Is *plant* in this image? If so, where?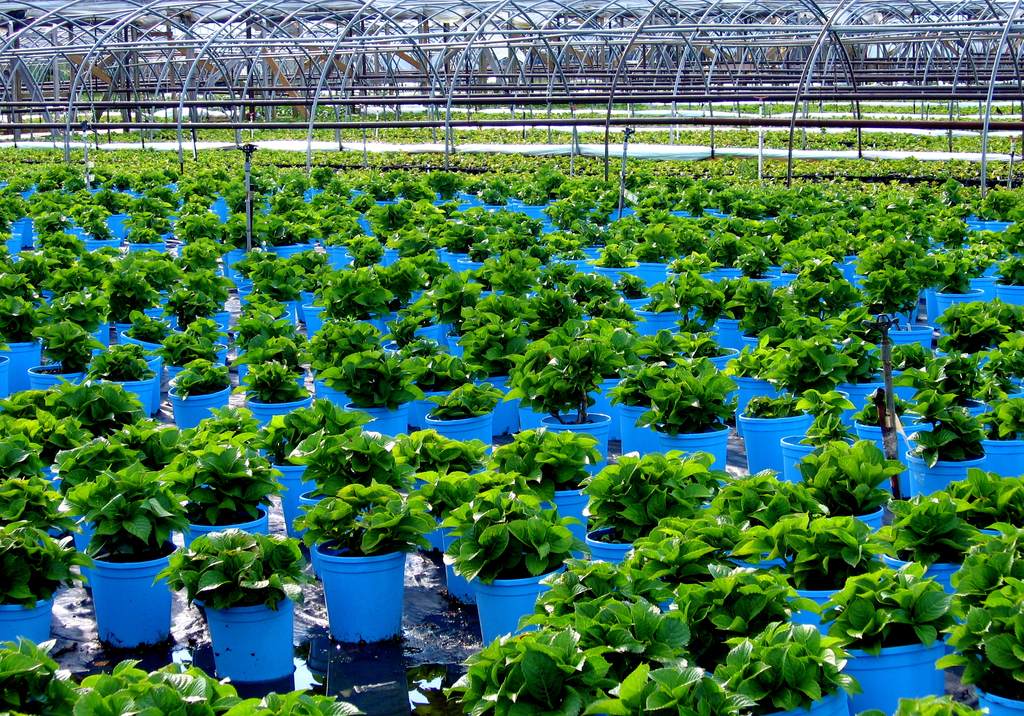
Yes, at [899, 358, 952, 391].
